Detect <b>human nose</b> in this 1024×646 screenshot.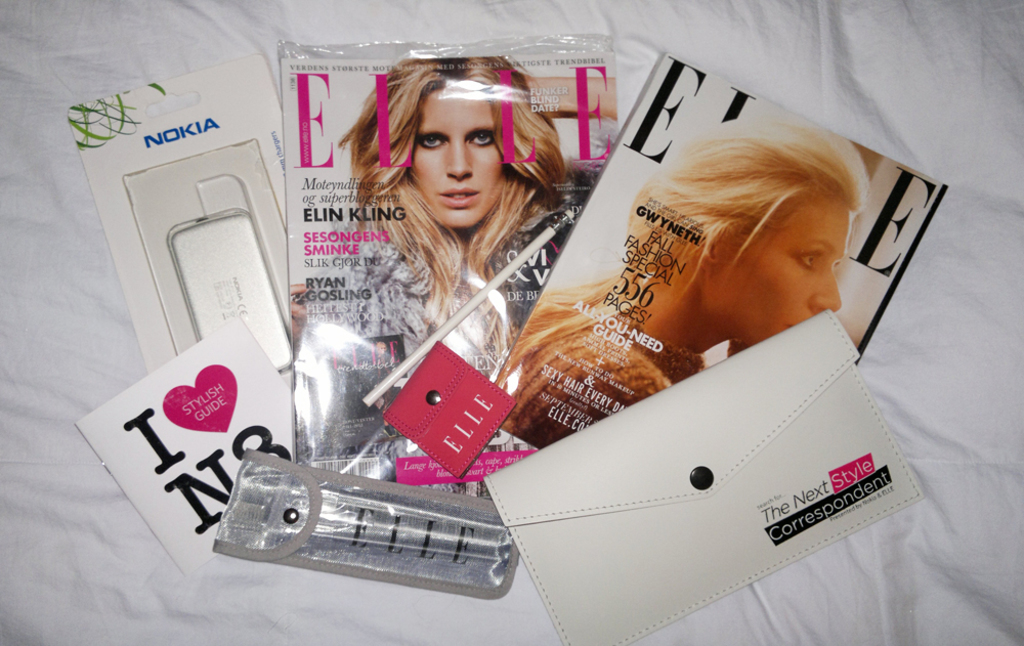
Detection: 444, 137, 471, 181.
